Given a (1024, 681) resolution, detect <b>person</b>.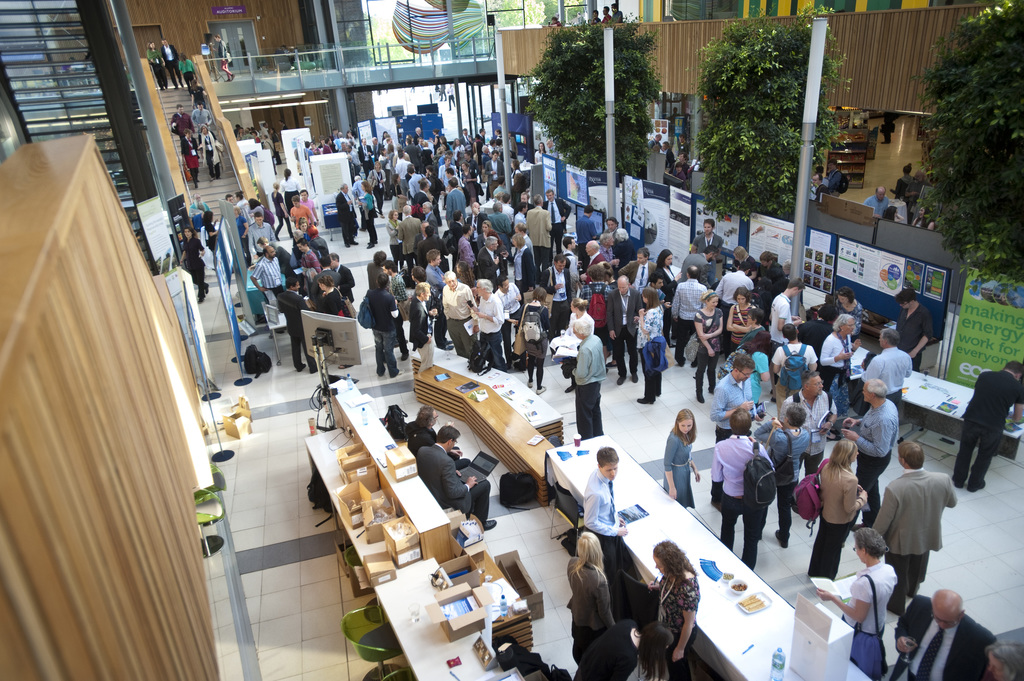
bbox=[828, 162, 845, 199].
